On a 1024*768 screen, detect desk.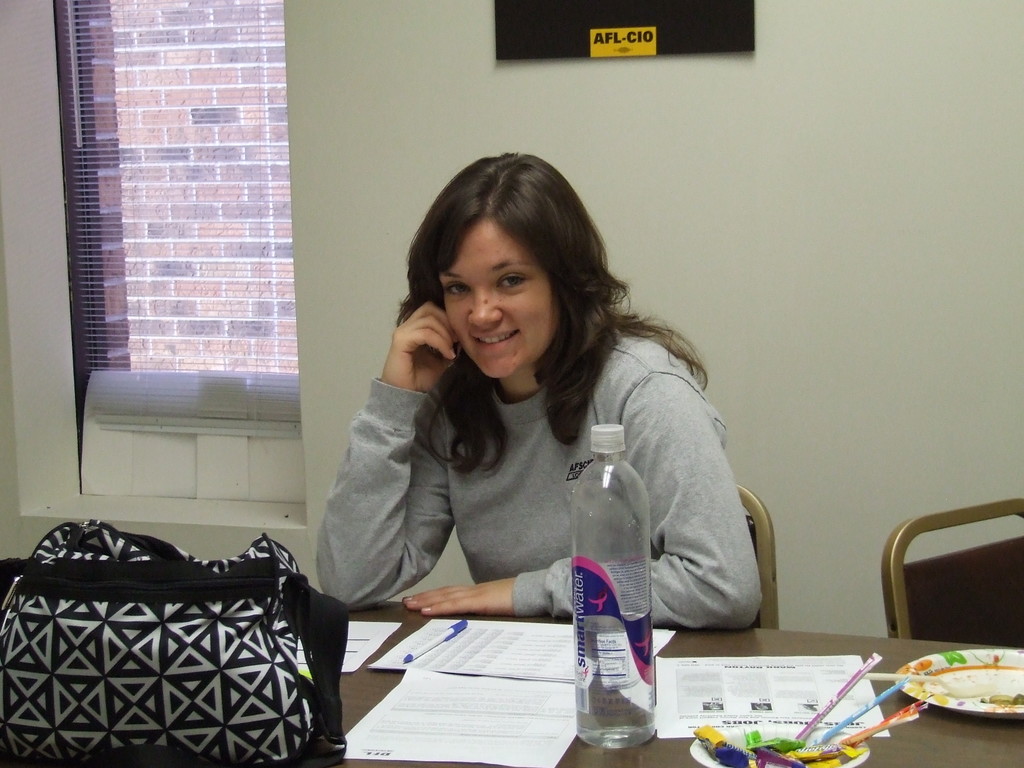
x1=319 y1=597 x2=1023 y2=767.
